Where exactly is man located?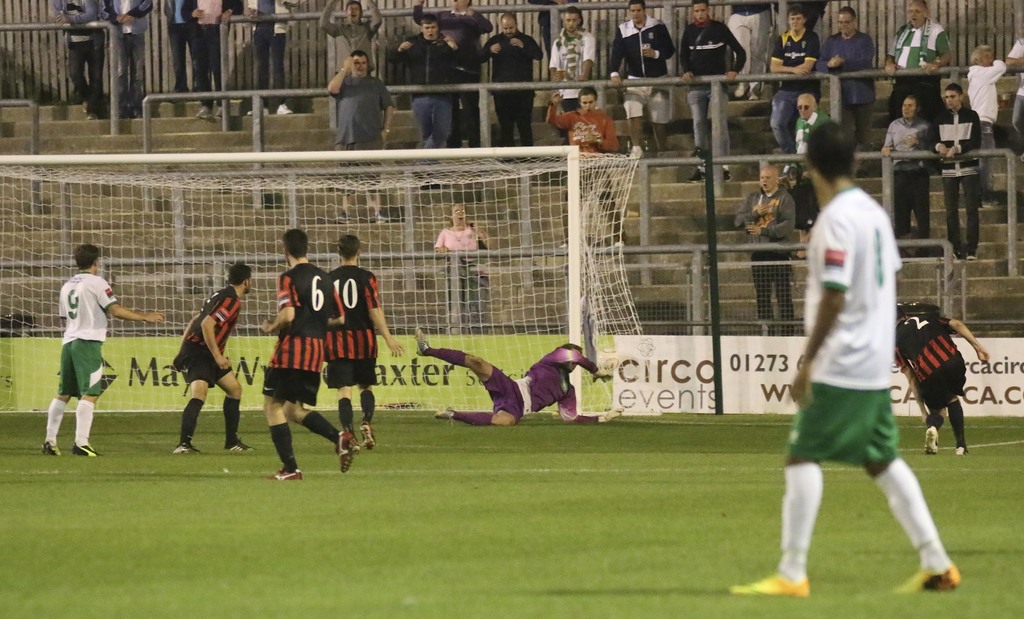
Its bounding box is detection(408, 0, 492, 154).
